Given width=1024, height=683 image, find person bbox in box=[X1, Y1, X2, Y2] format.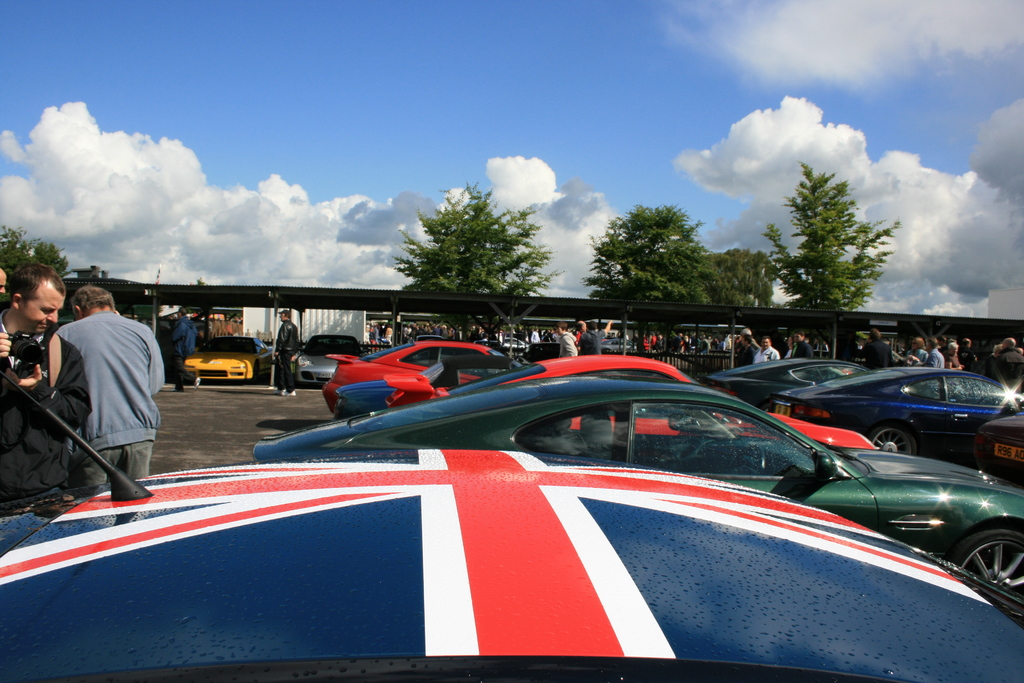
box=[0, 263, 93, 553].
